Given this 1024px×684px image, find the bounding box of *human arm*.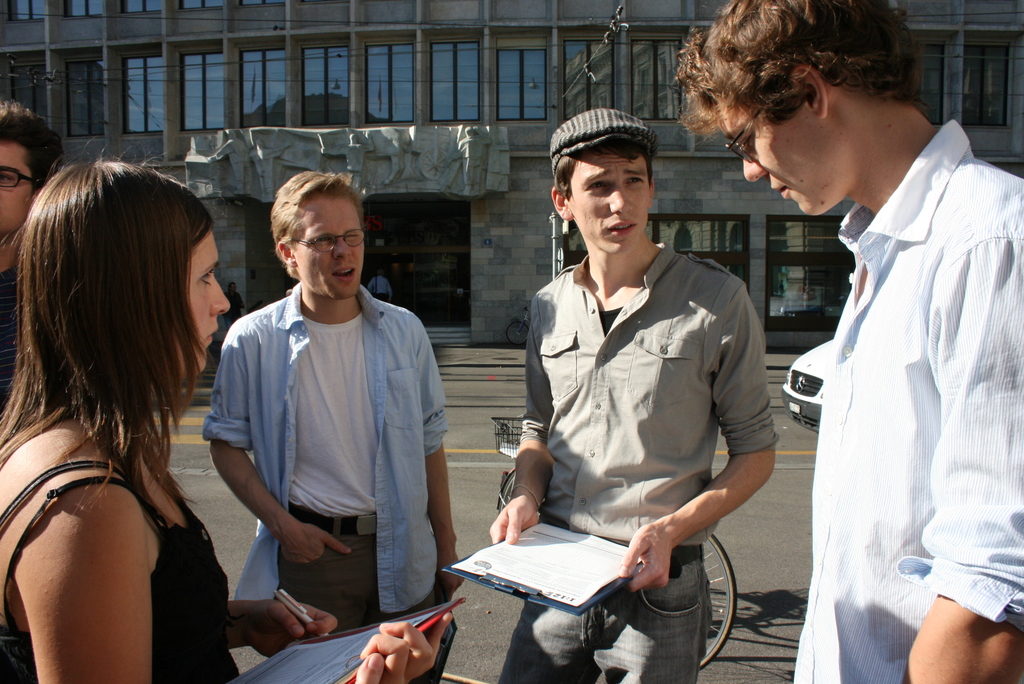
bbox=(621, 297, 774, 595).
